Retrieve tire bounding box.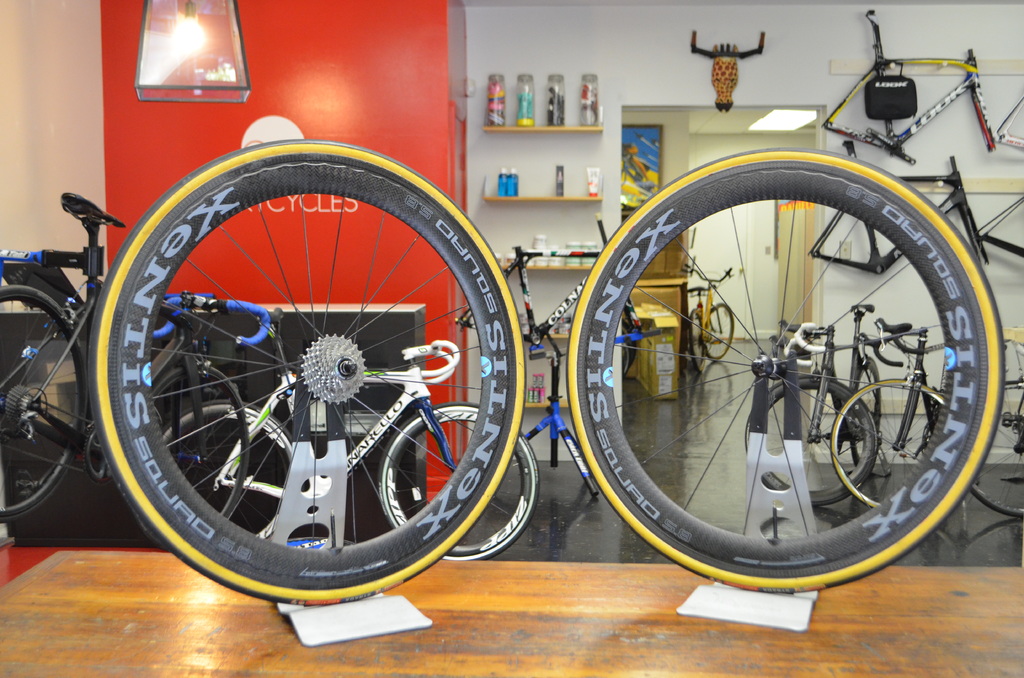
Bounding box: 743:373:883:506.
